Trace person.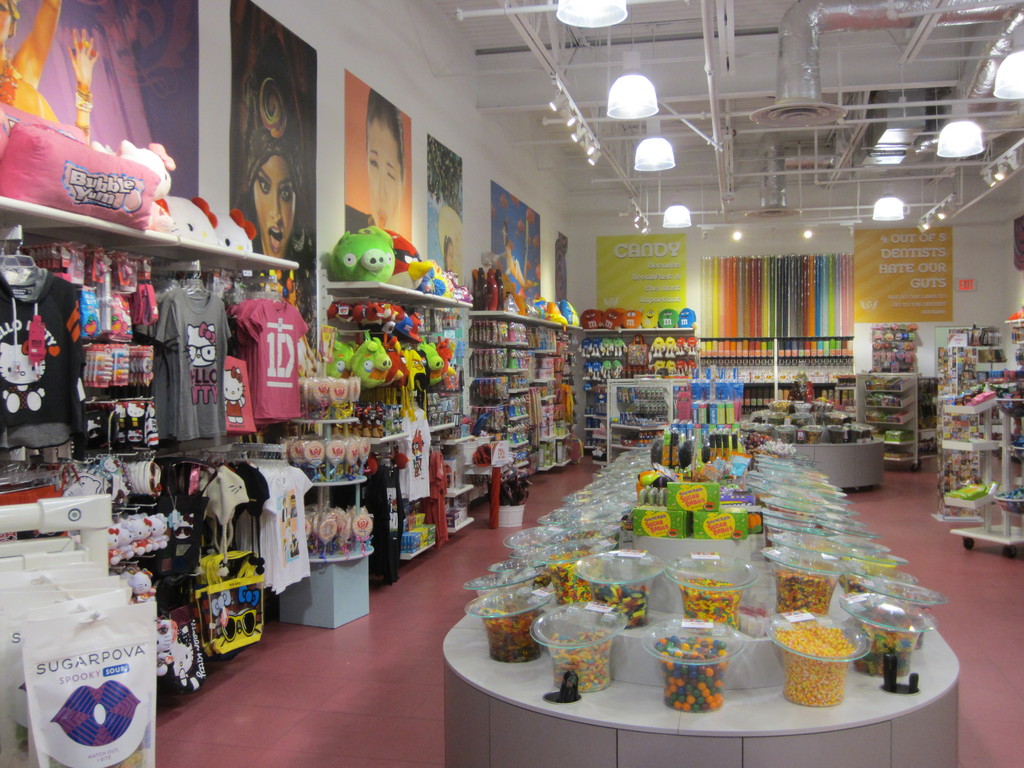
Traced to locate(362, 97, 412, 228).
